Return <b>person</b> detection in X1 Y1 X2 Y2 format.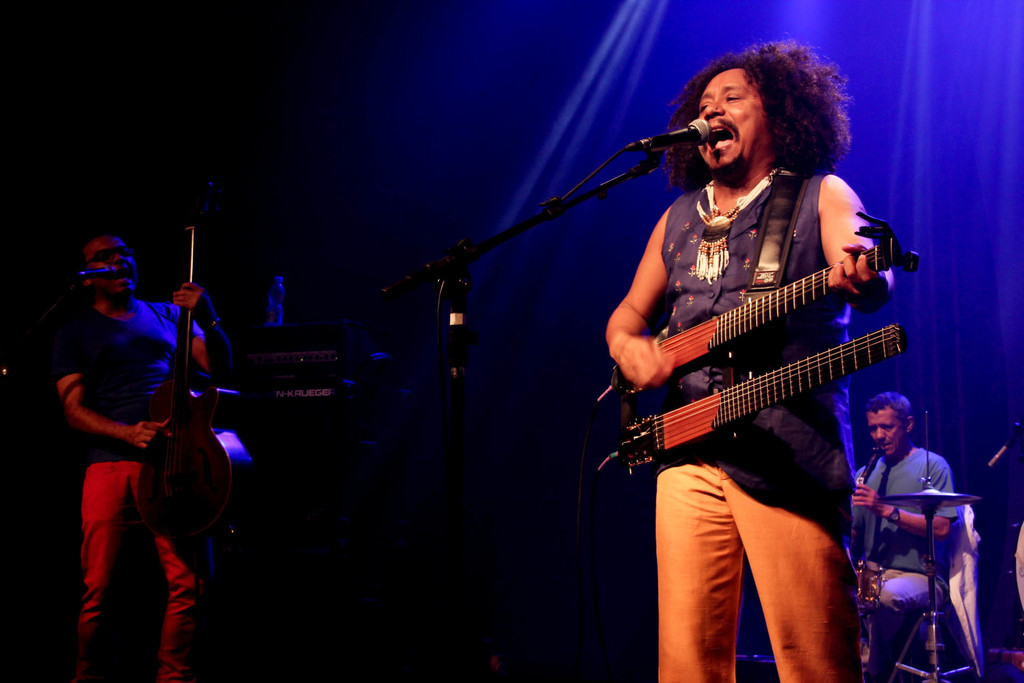
57 230 230 682.
